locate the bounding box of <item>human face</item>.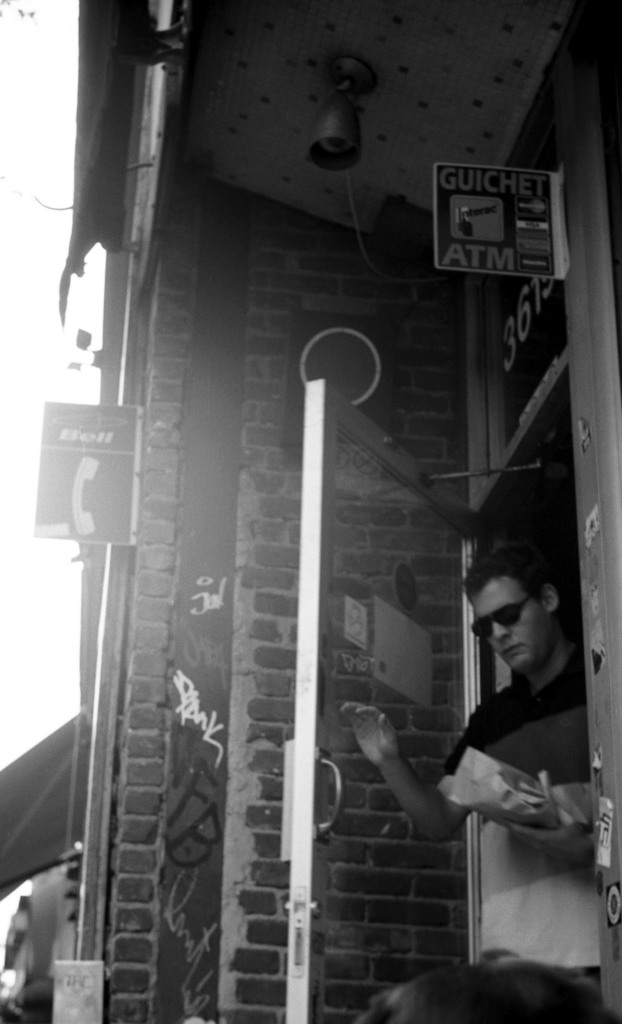
Bounding box: l=467, t=579, r=553, b=676.
